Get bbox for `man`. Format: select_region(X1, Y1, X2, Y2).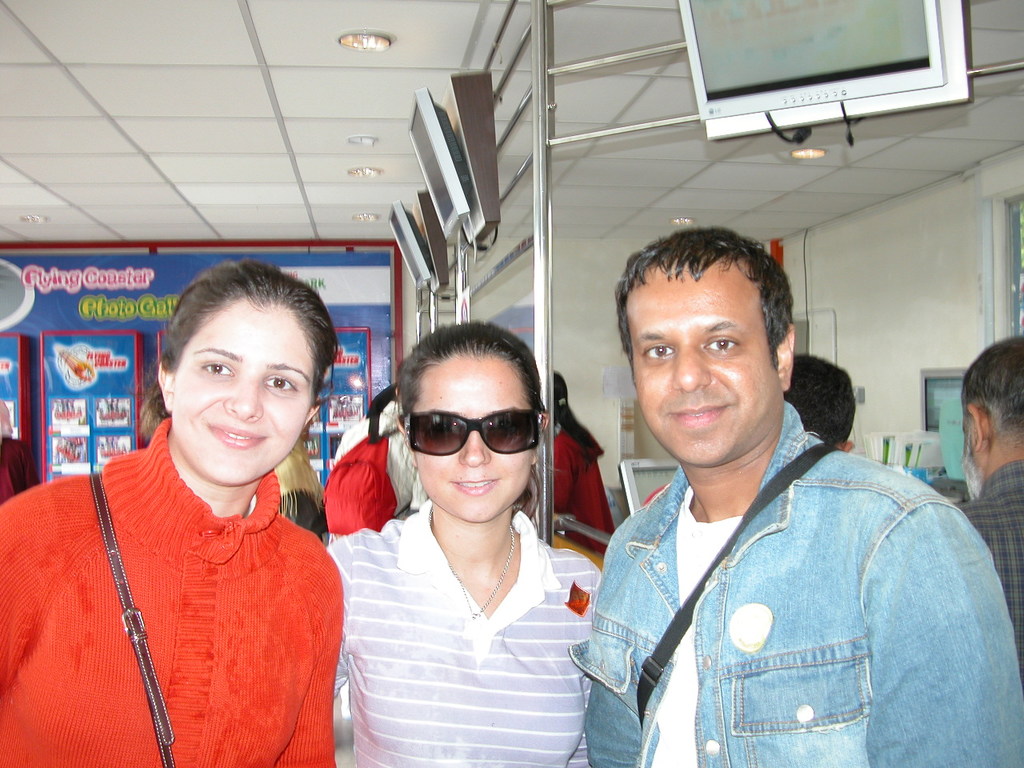
select_region(782, 355, 855, 450).
